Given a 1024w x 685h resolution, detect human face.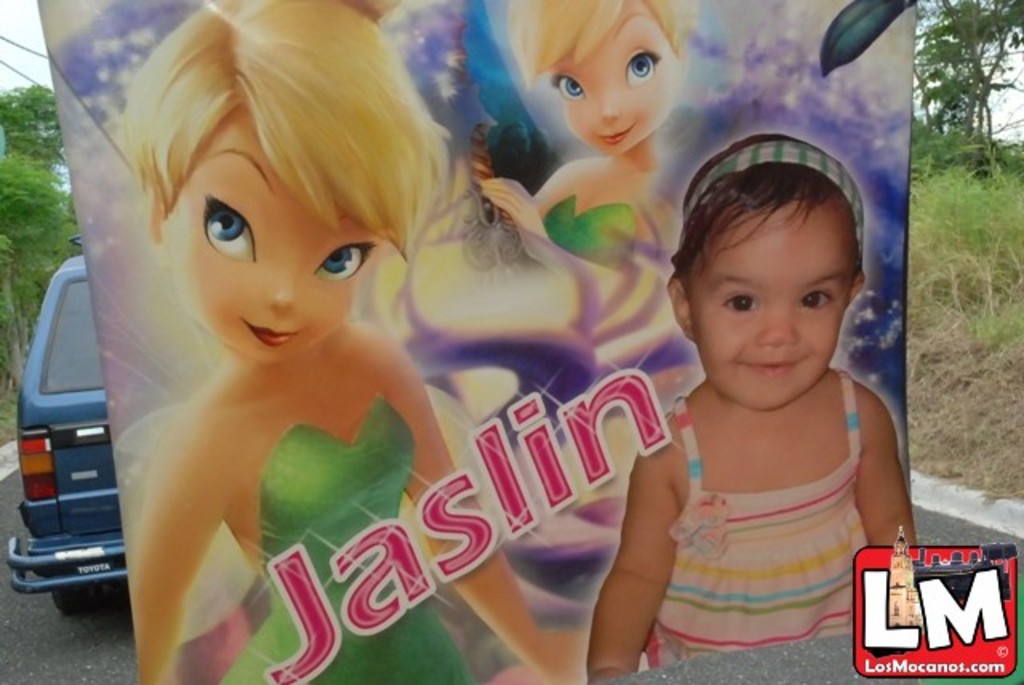
694:210:858:416.
